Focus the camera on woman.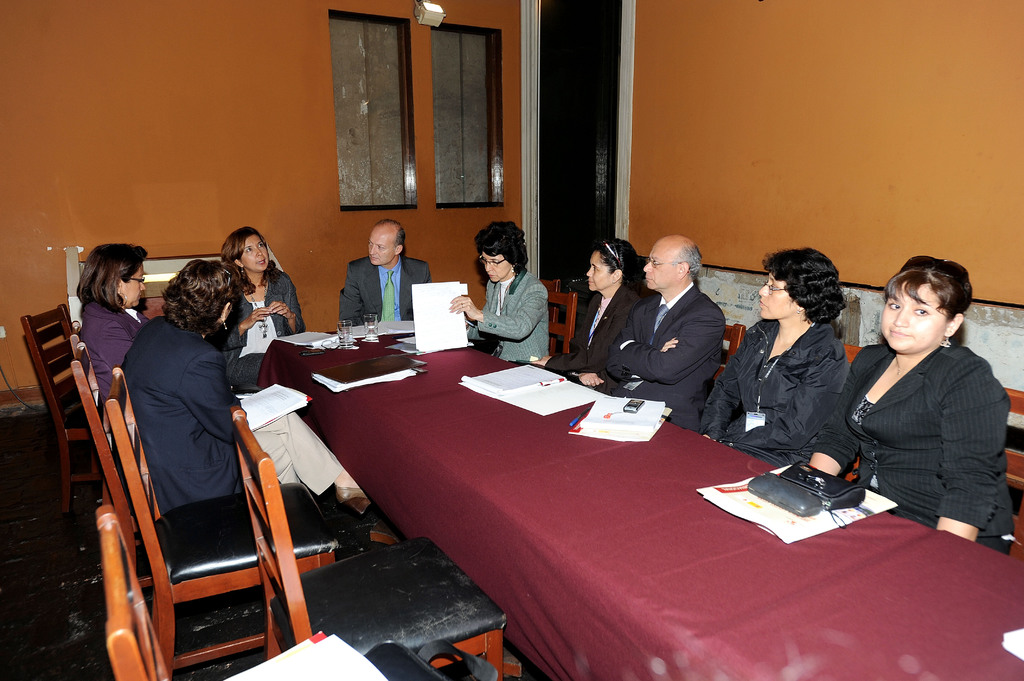
Focus region: Rect(451, 223, 549, 364).
